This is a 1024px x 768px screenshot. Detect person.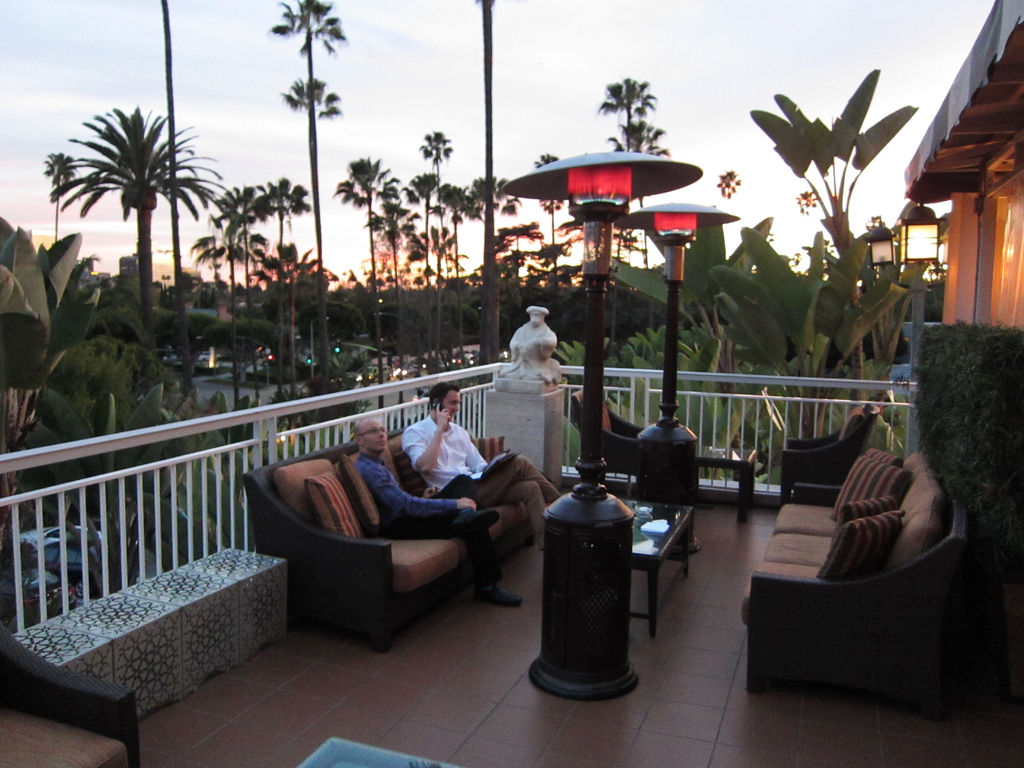
<bbox>404, 381, 561, 554</bbox>.
